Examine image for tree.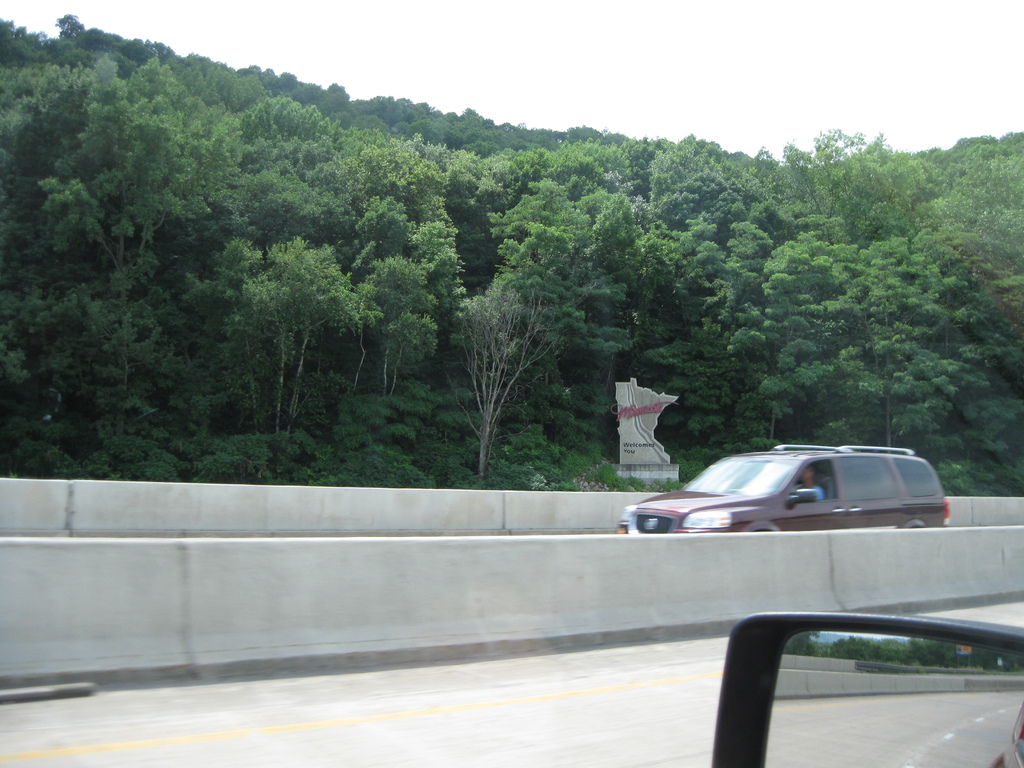
Examination result: locate(833, 336, 959, 454).
